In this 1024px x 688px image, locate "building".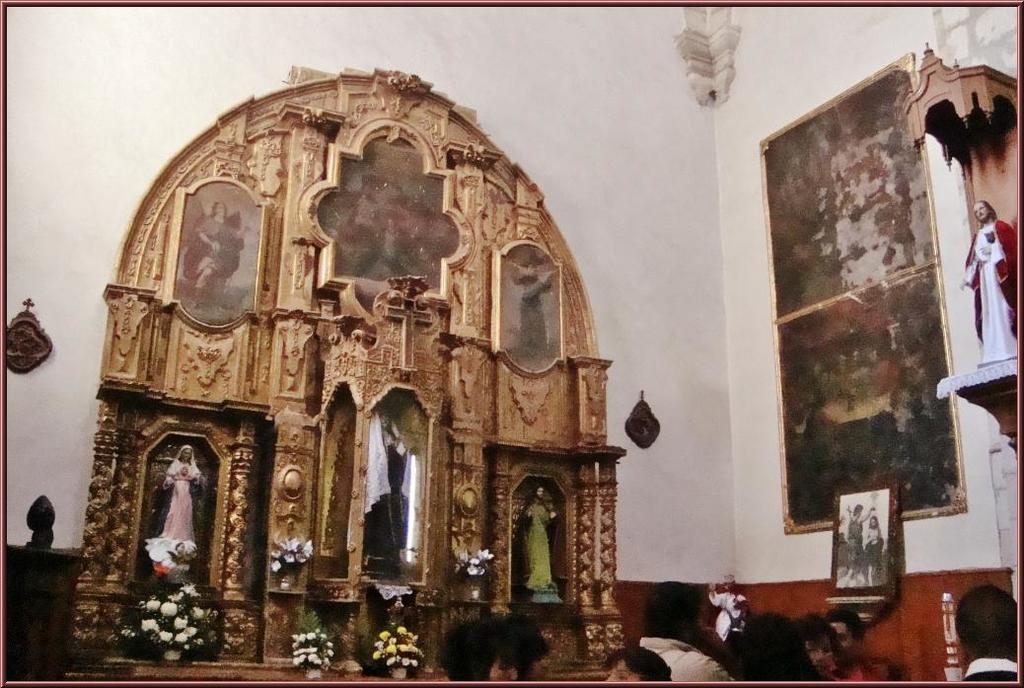
Bounding box: <bbox>3, 4, 1021, 687</bbox>.
